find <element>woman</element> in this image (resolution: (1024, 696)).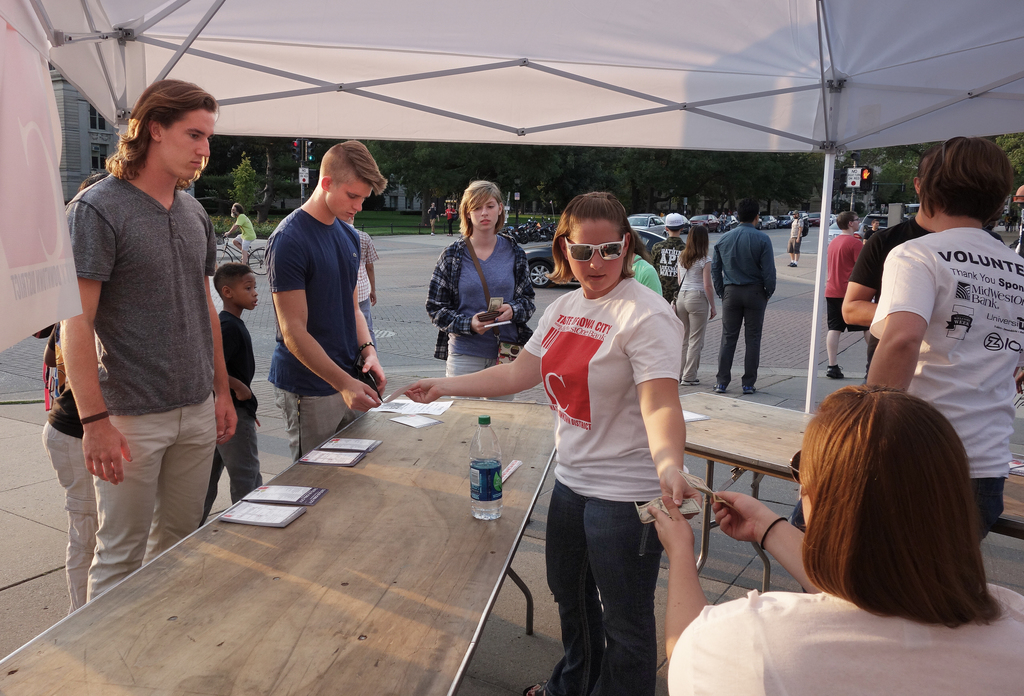
(x1=652, y1=387, x2=1023, y2=695).
